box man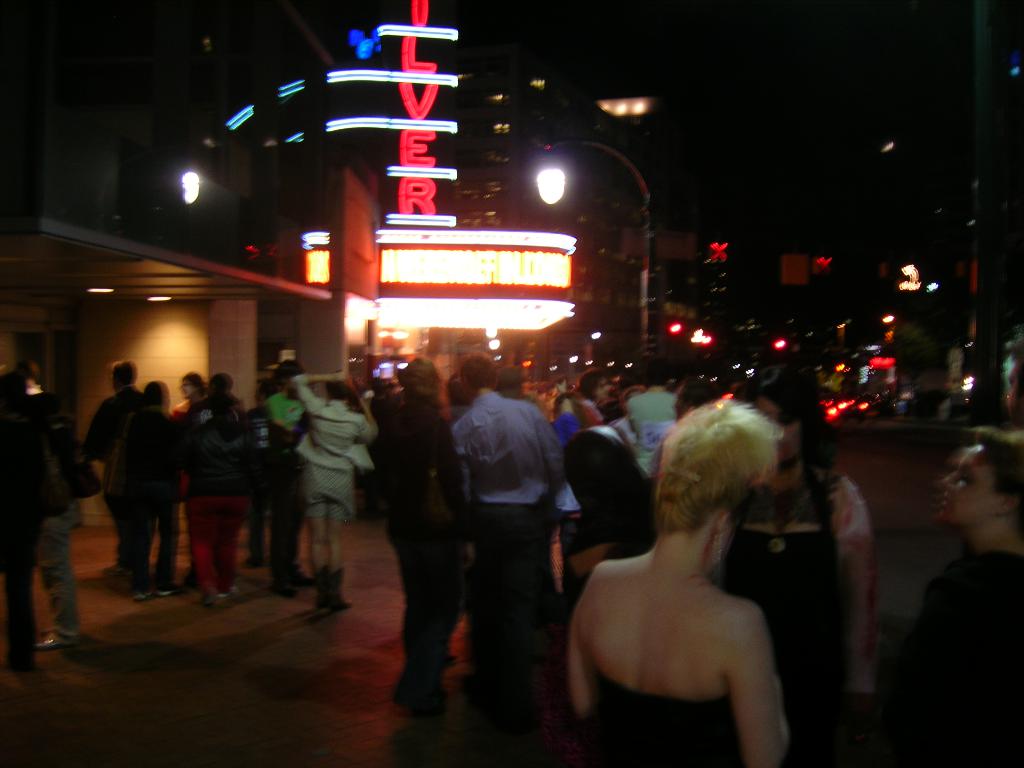
[left=627, top=365, right=684, bottom=482]
